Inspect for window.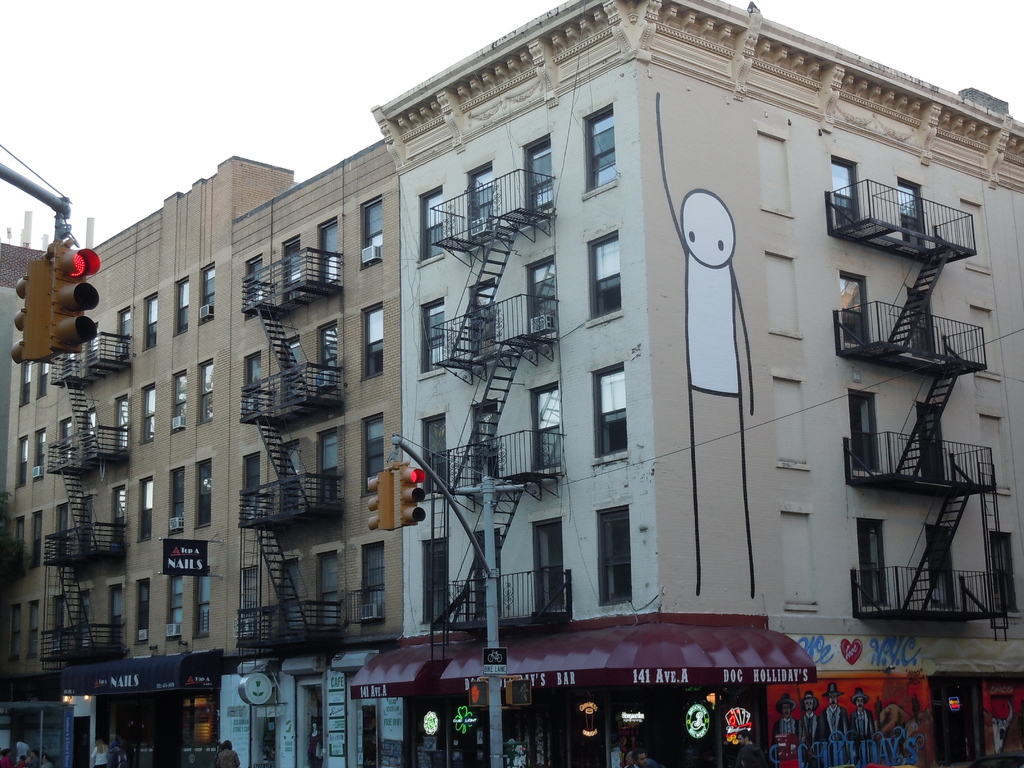
Inspection: pyautogui.locateOnScreen(580, 236, 620, 319).
